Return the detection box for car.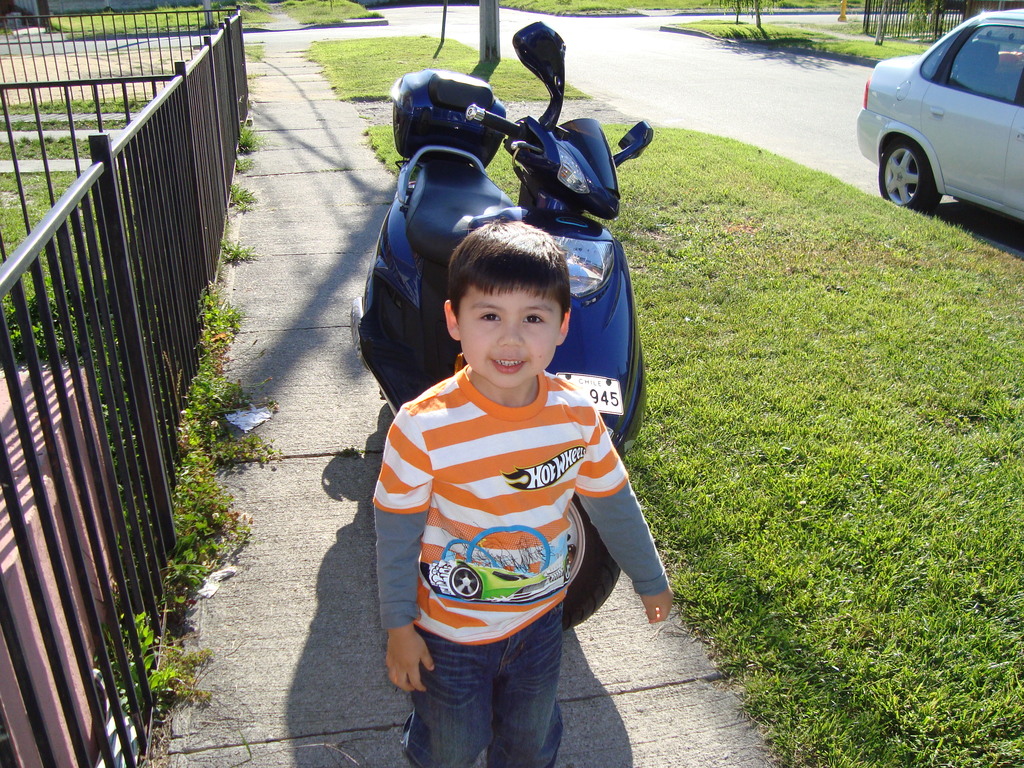
867 6 1023 221.
